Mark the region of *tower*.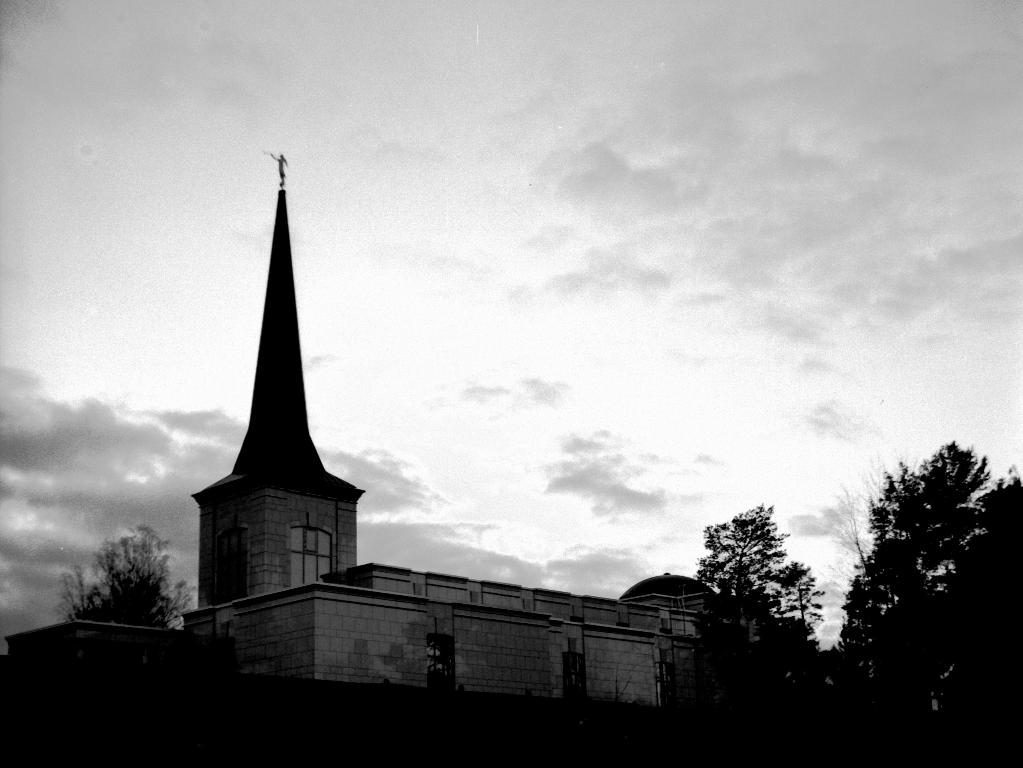
Region: select_region(187, 152, 367, 611).
